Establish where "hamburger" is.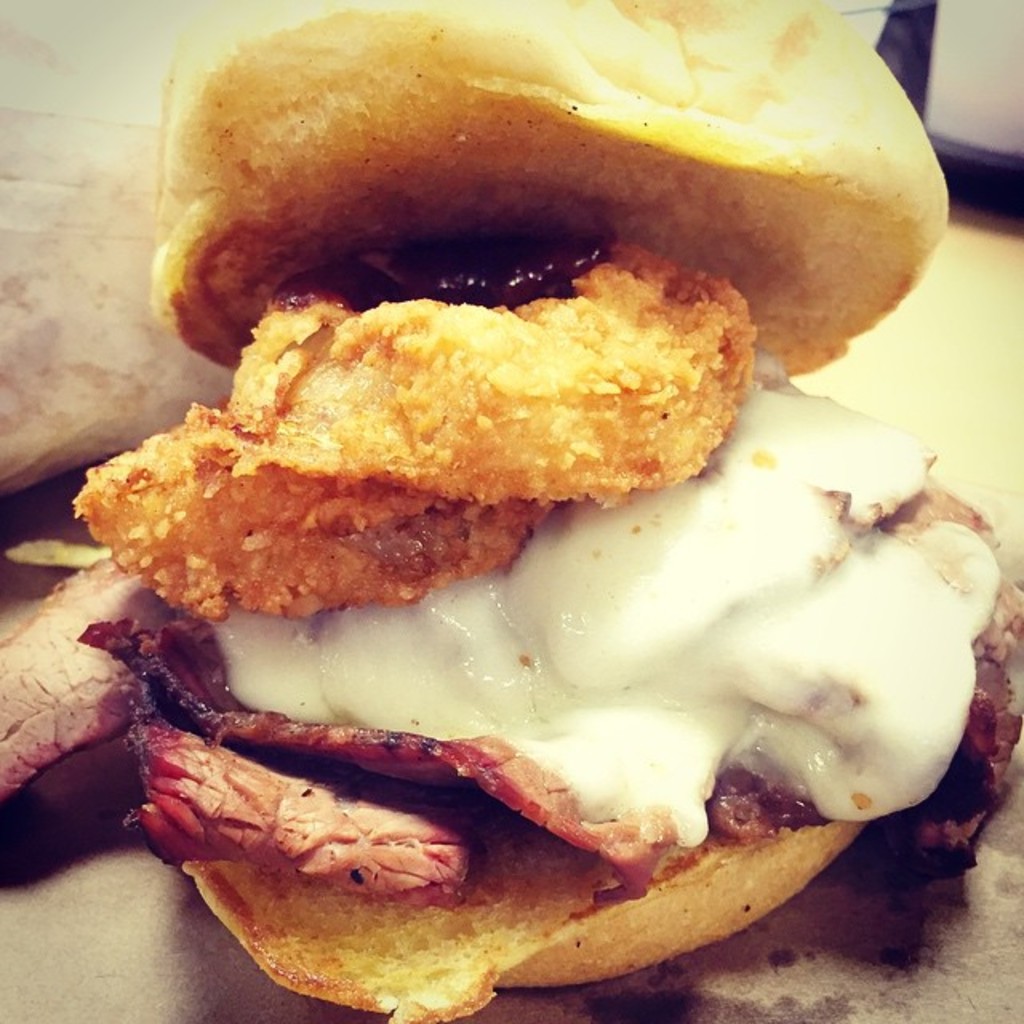
Established at [x1=77, y1=0, x2=1022, y2=1022].
